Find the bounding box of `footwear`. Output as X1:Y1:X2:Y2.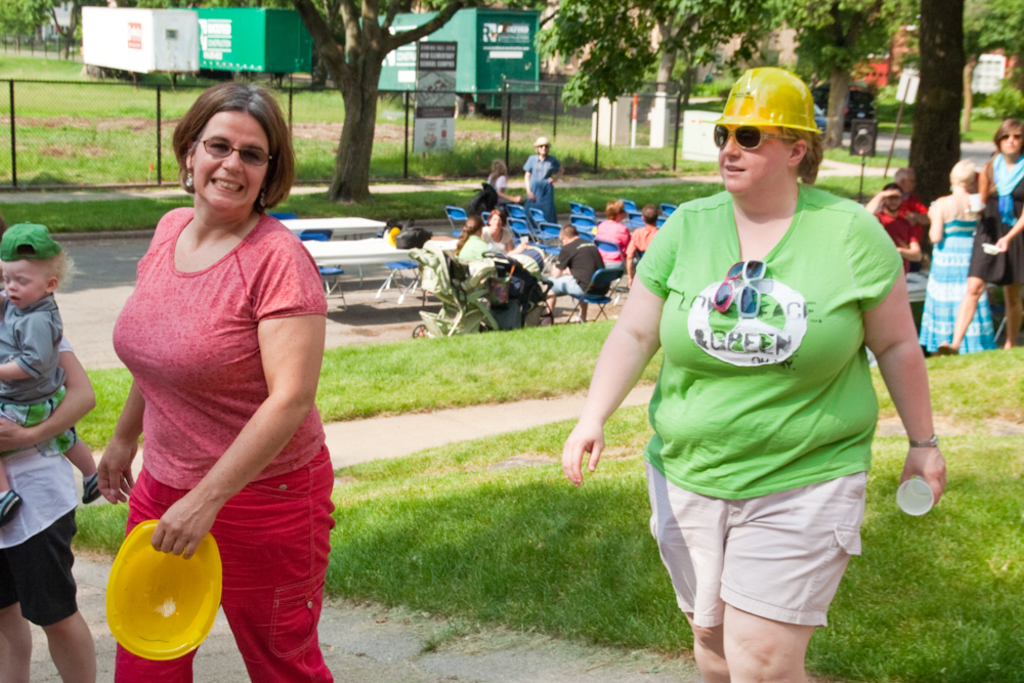
935:339:956:352.
